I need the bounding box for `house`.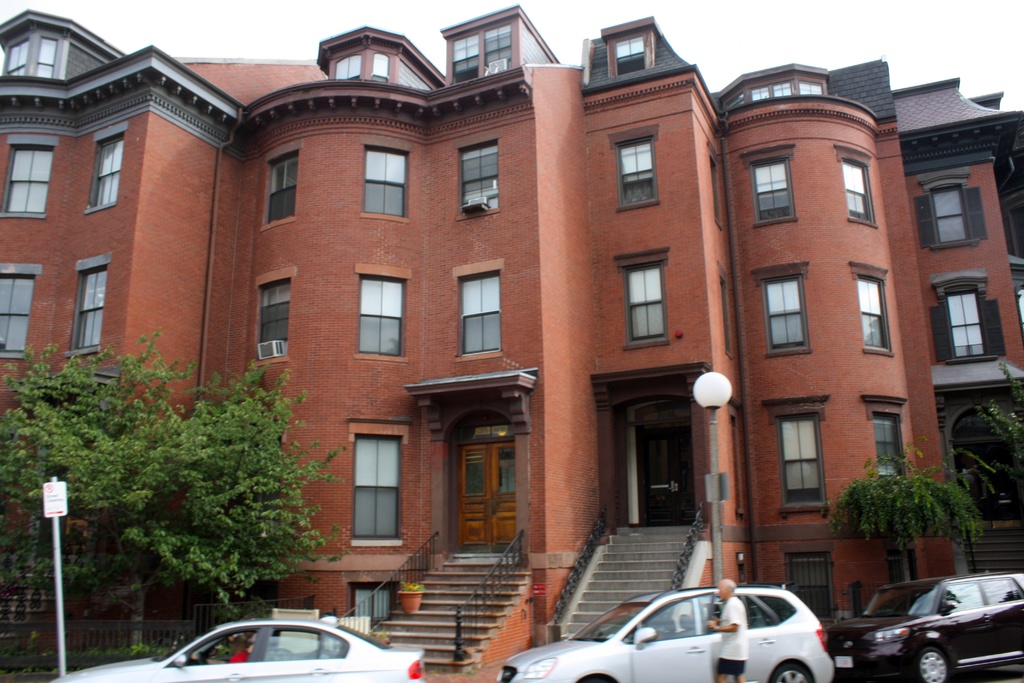
Here it is: pyautogui.locateOnScreen(1, 4, 1023, 674).
